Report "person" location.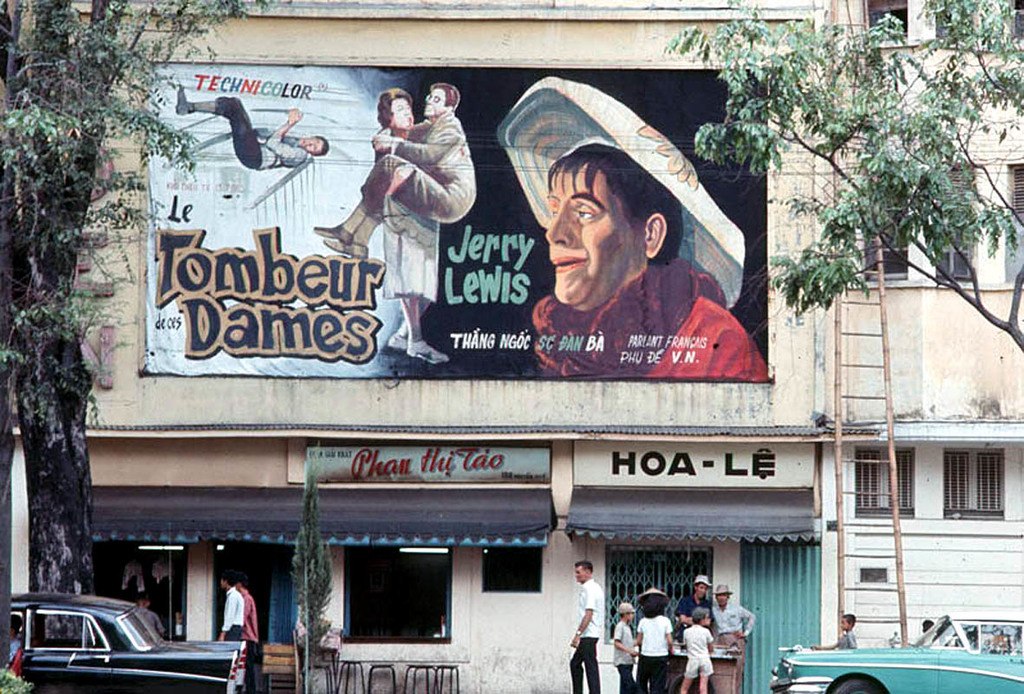
Report: box=[636, 588, 676, 693].
